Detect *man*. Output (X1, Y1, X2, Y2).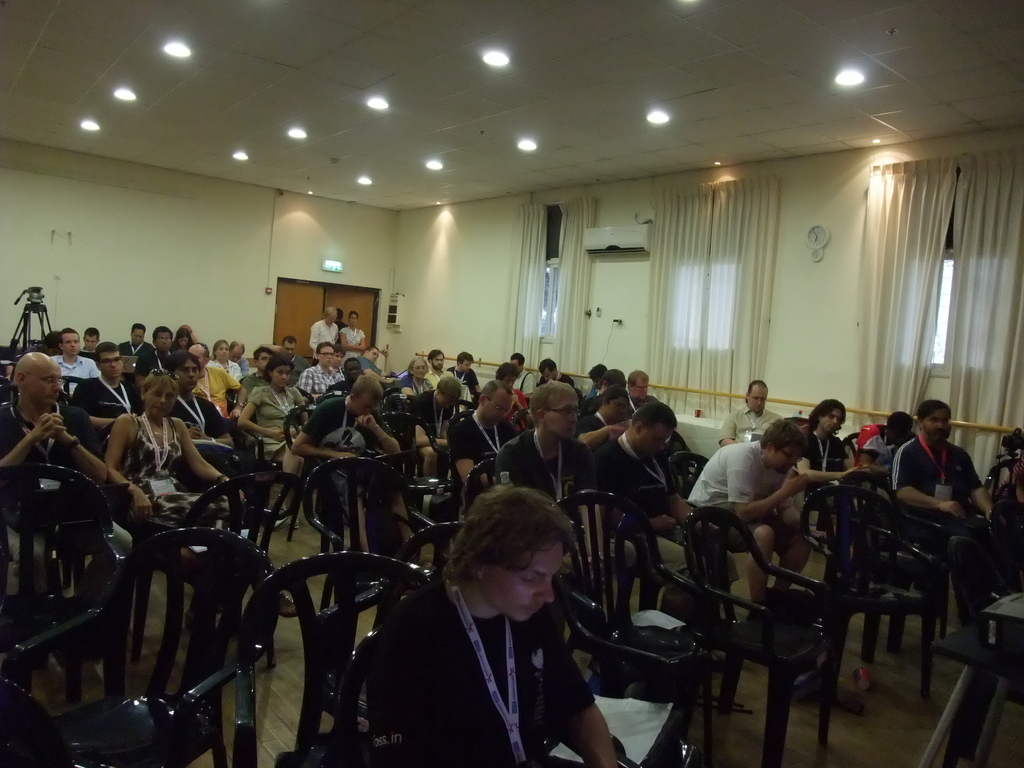
(718, 376, 785, 445).
